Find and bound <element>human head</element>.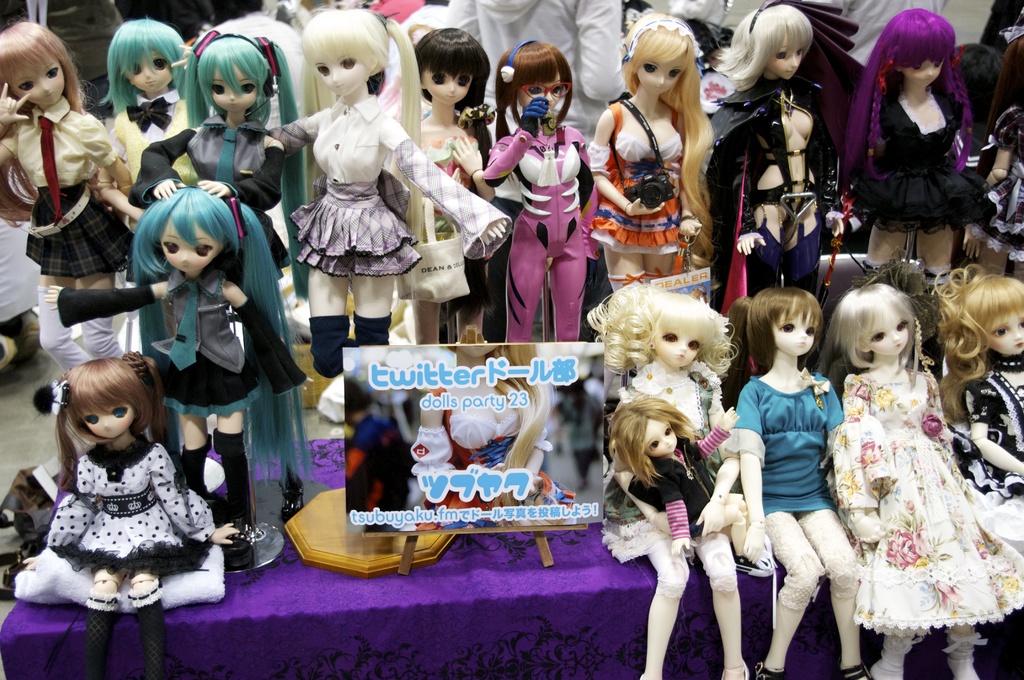
Bound: rect(725, 287, 821, 408).
